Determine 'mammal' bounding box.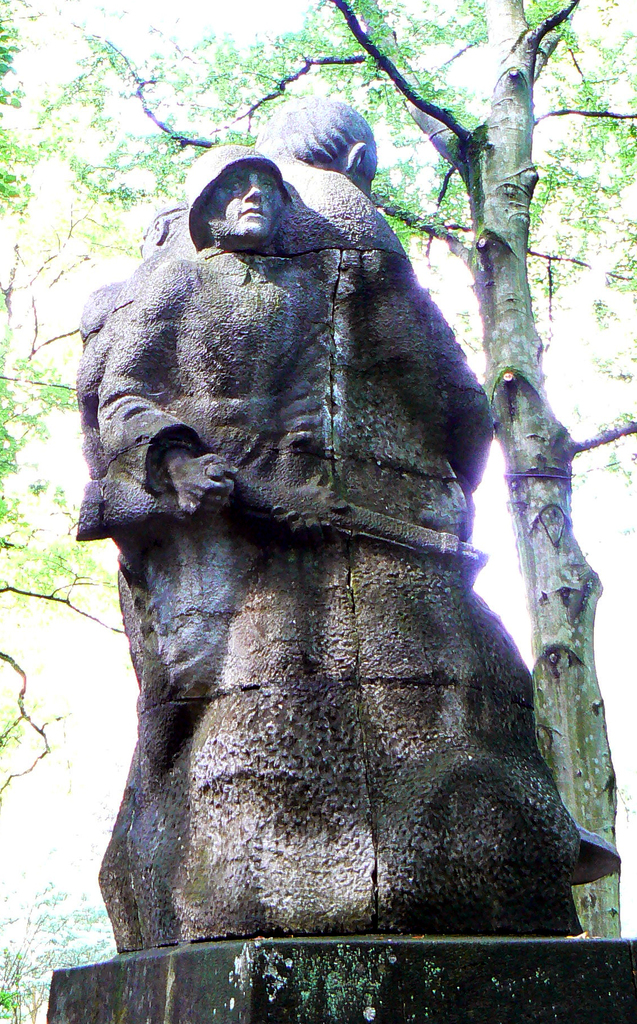
Determined: Rect(19, 74, 604, 966).
